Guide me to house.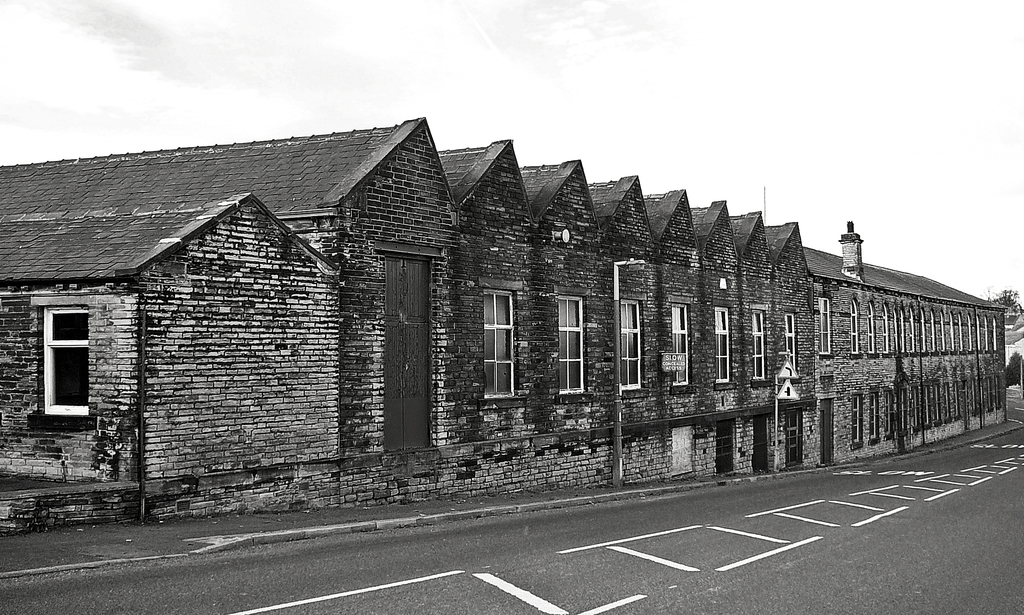
Guidance: (0,192,342,482).
